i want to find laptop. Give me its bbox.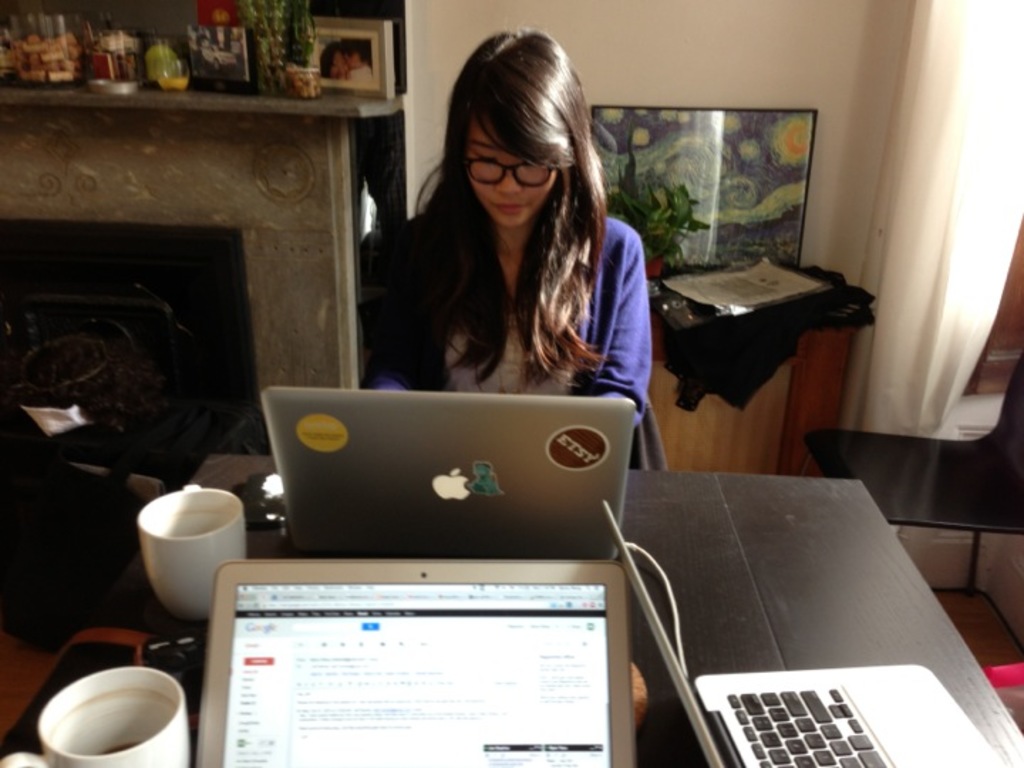
(198, 562, 636, 767).
